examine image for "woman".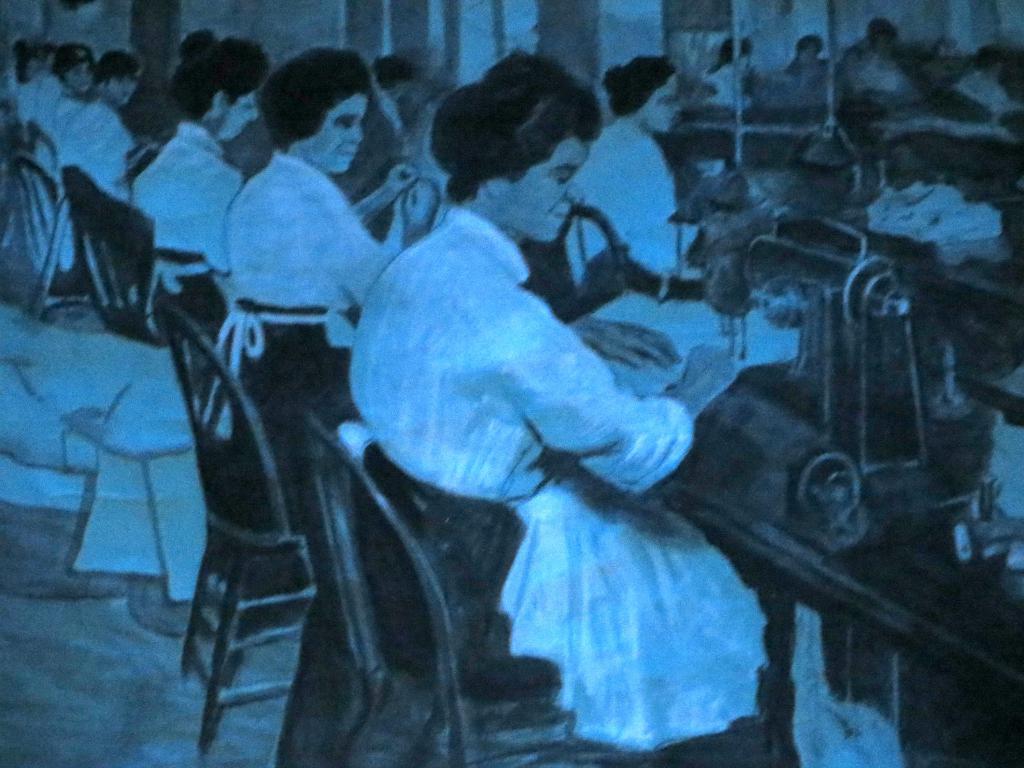
Examination result: <box>228,40,448,681</box>.
